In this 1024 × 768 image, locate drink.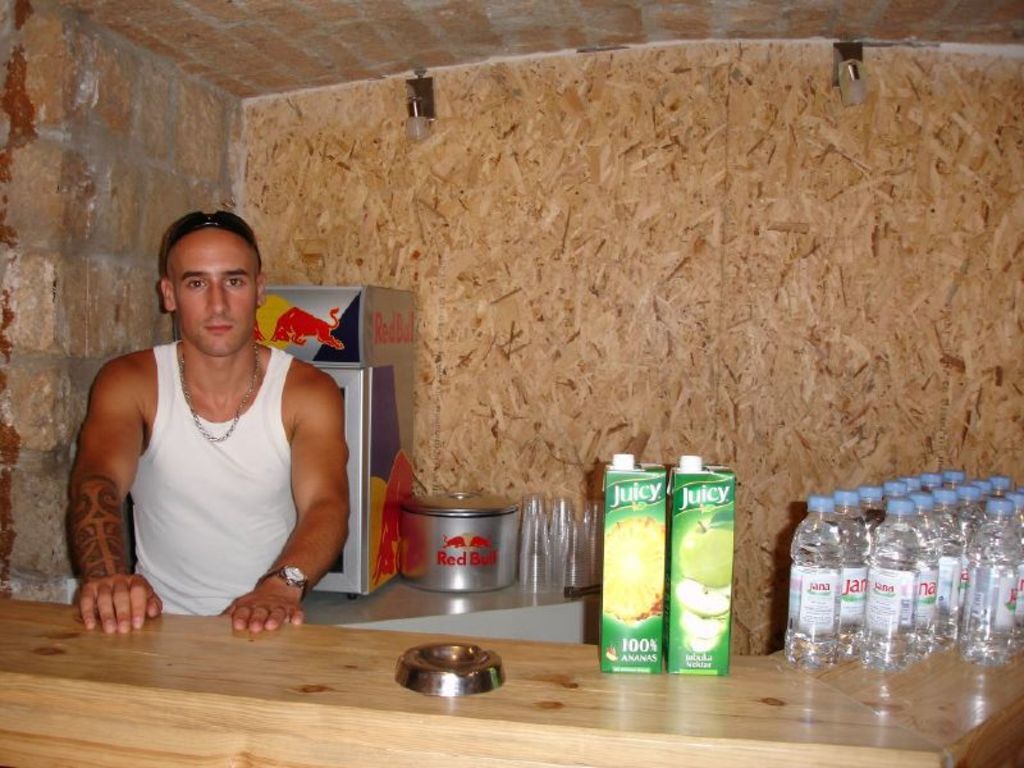
Bounding box: detection(979, 531, 1020, 668).
